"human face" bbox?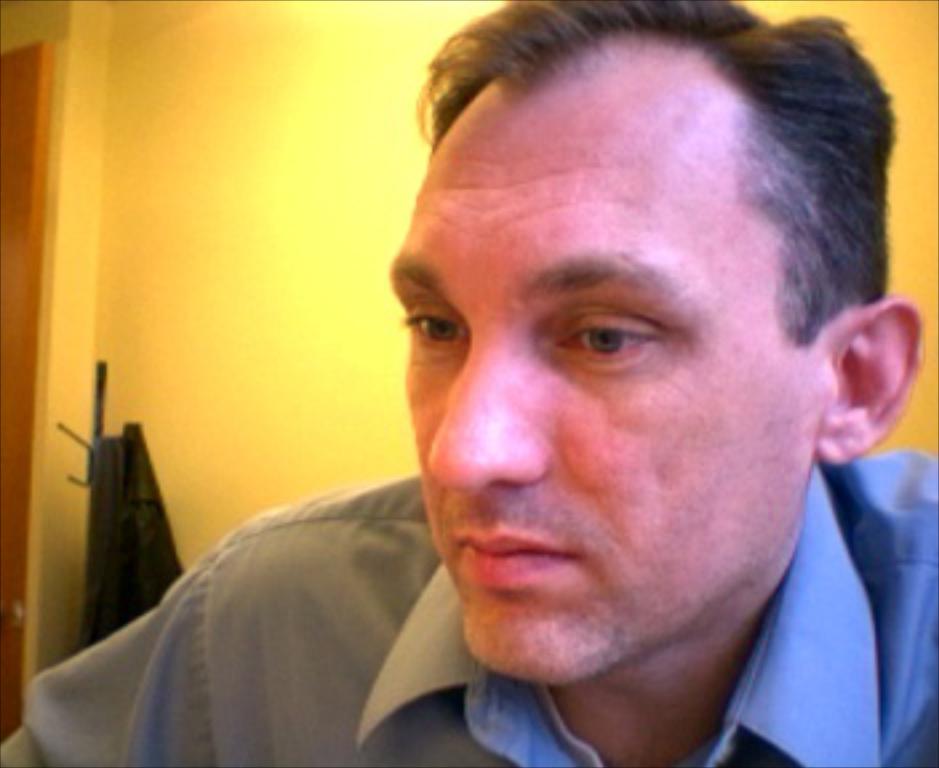
<region>387, 45, 816, 691</region>
